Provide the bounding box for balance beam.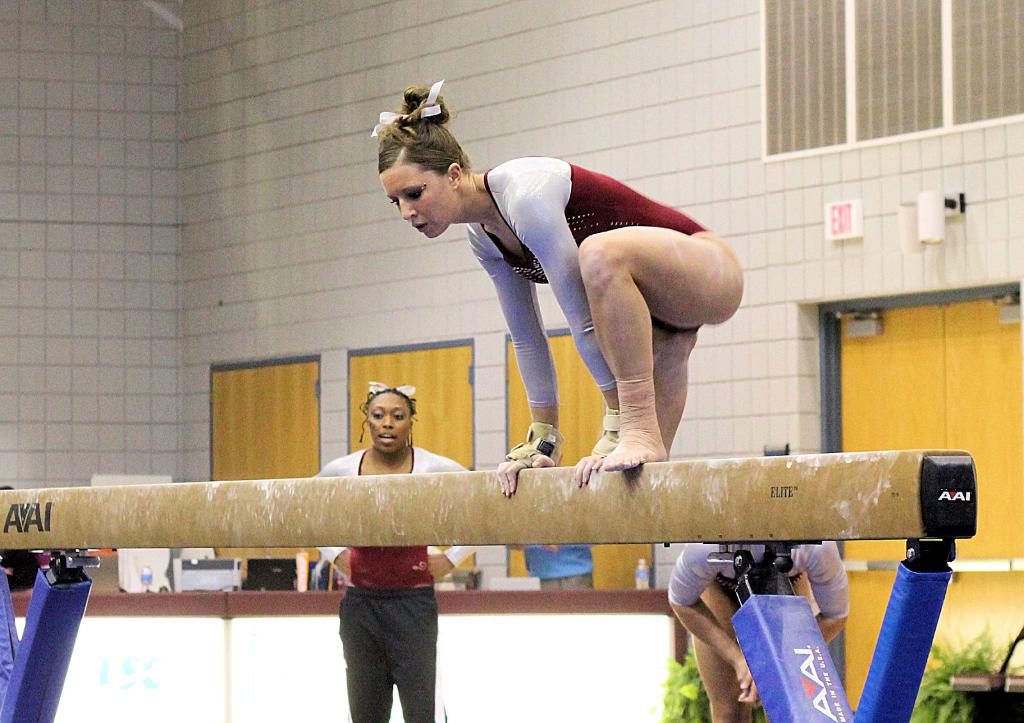
x1=0 y1=450 x2=979 y2=550.
